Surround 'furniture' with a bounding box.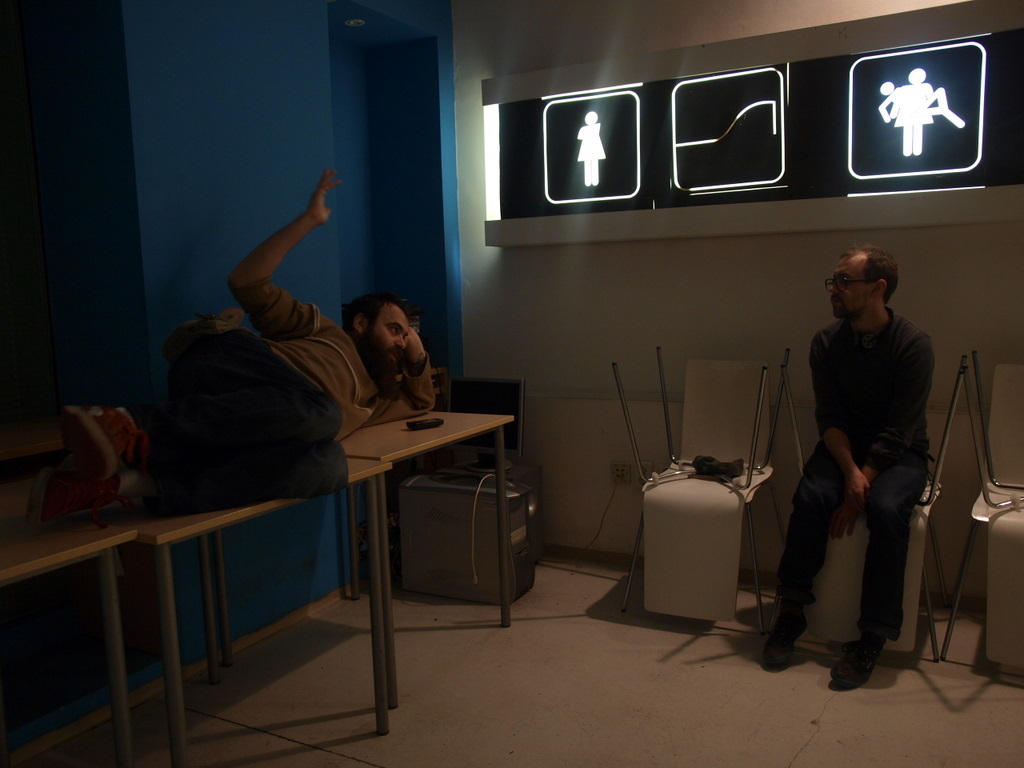
locate(611, 346, 791, 622).
